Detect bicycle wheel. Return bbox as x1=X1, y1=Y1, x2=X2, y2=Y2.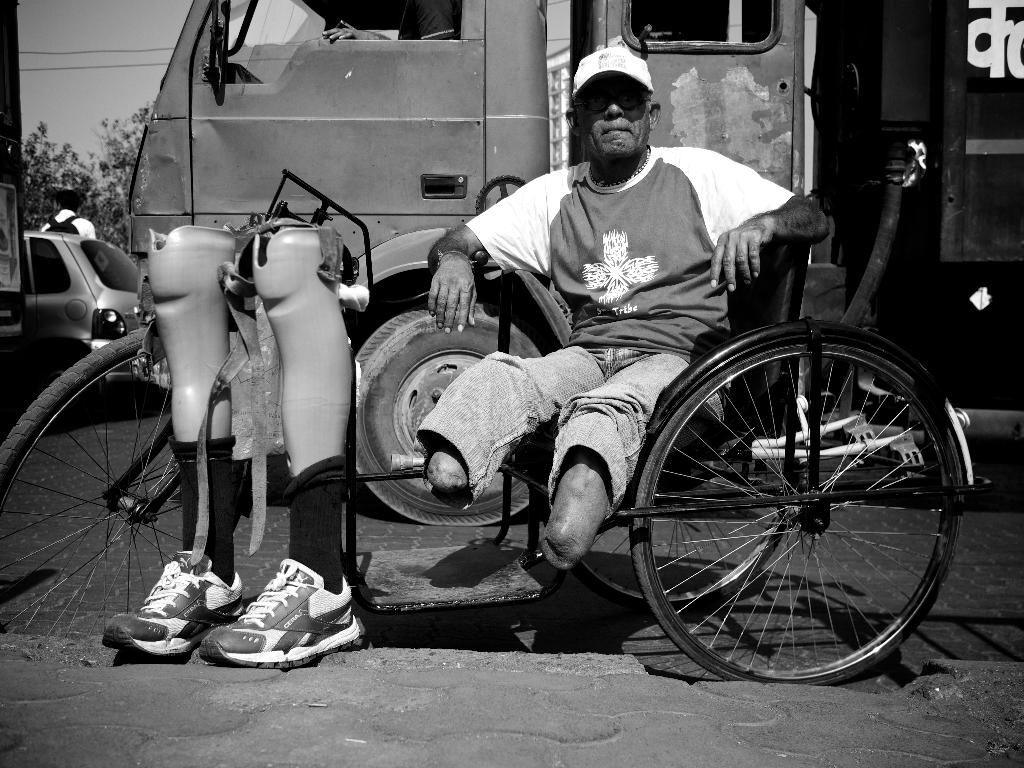
x1=632, y1=324, x2=970, y2=684.
